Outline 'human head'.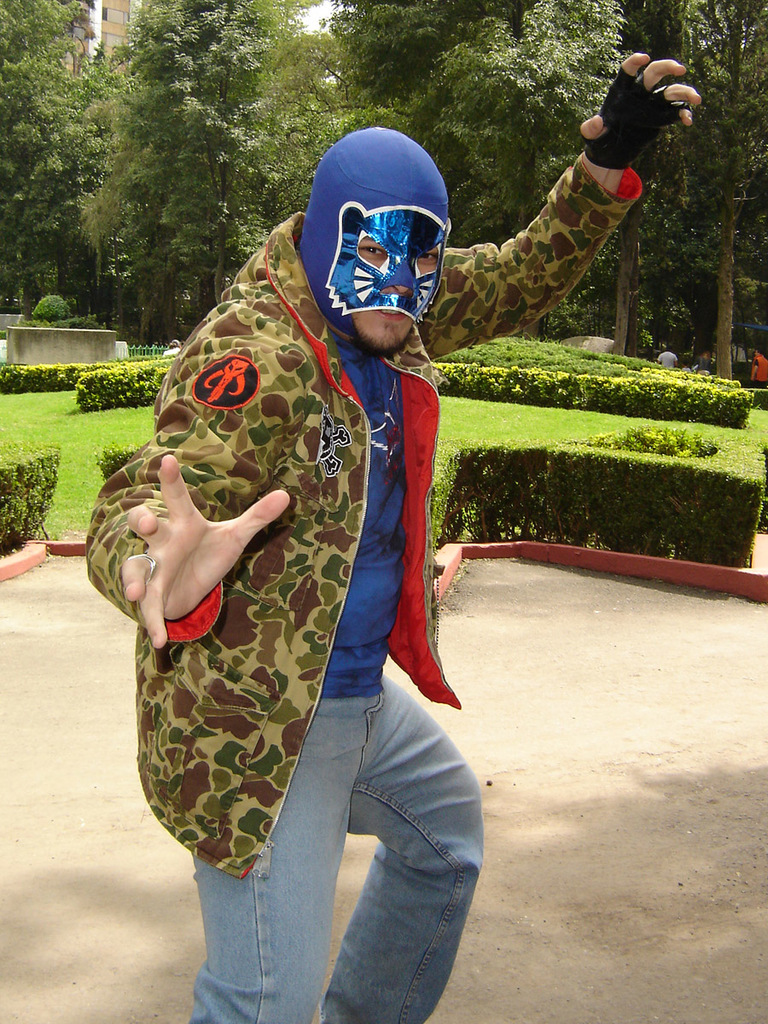
Outline: crop(296, 125, 451, 358).
